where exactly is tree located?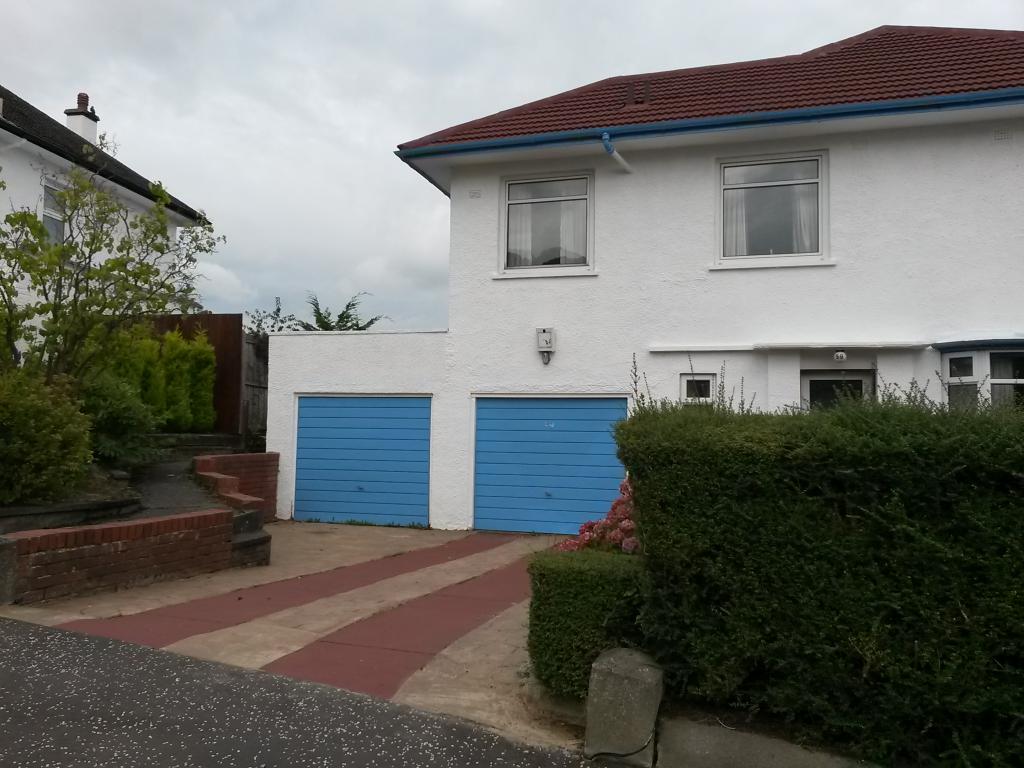
Its bounding box is left=511, top=346, right=1002, bottom=703.
